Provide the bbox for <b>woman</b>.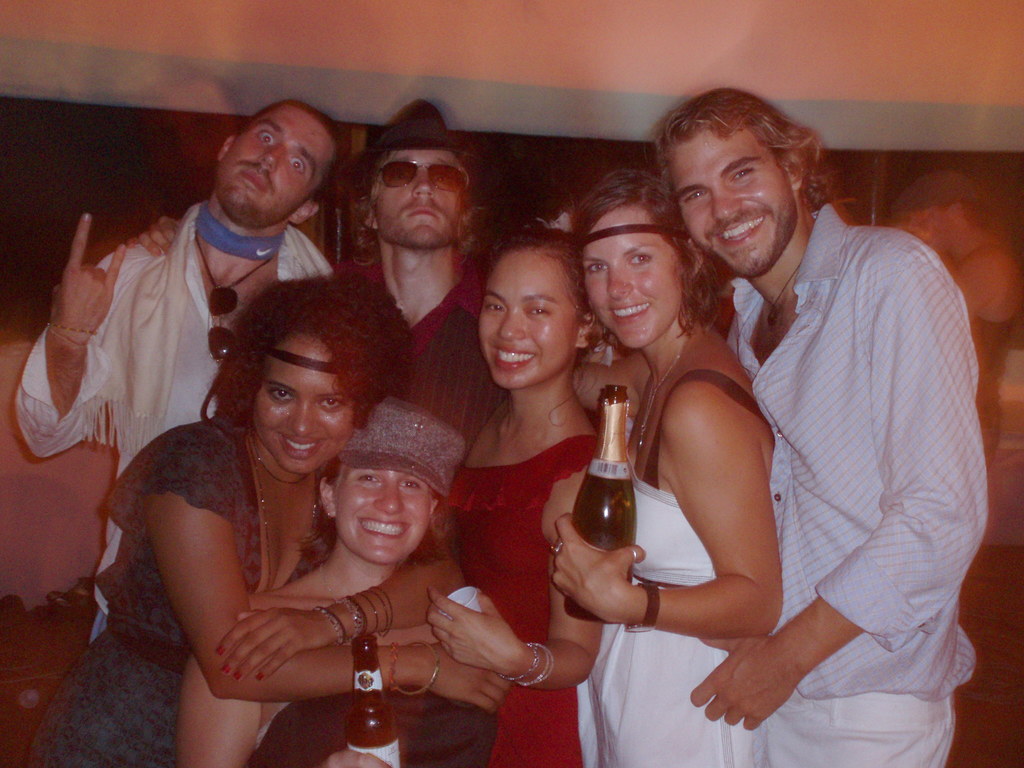
(582,161,833,744).
